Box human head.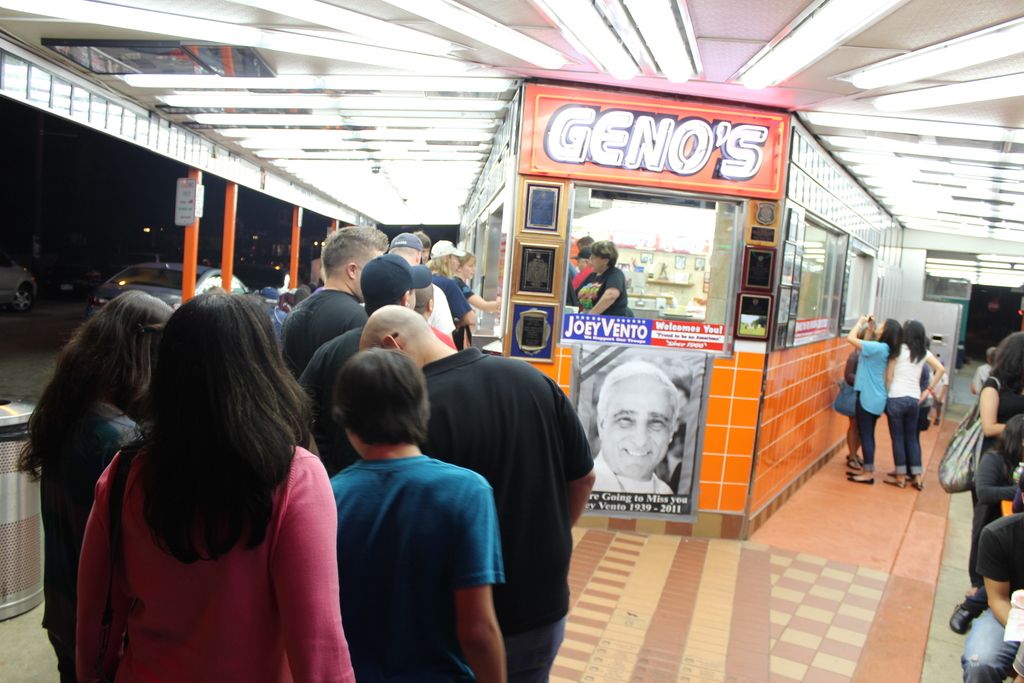
rect(590, 357, 679, 472).
